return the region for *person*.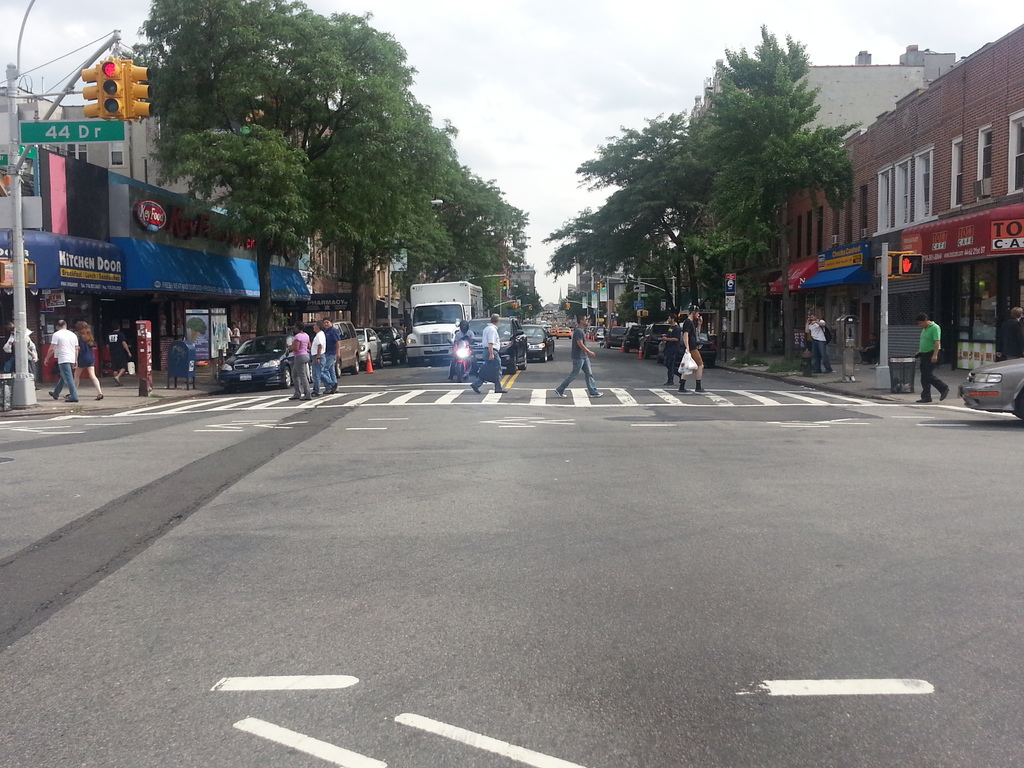
left=68, top=317, right=110, bottom=399.
